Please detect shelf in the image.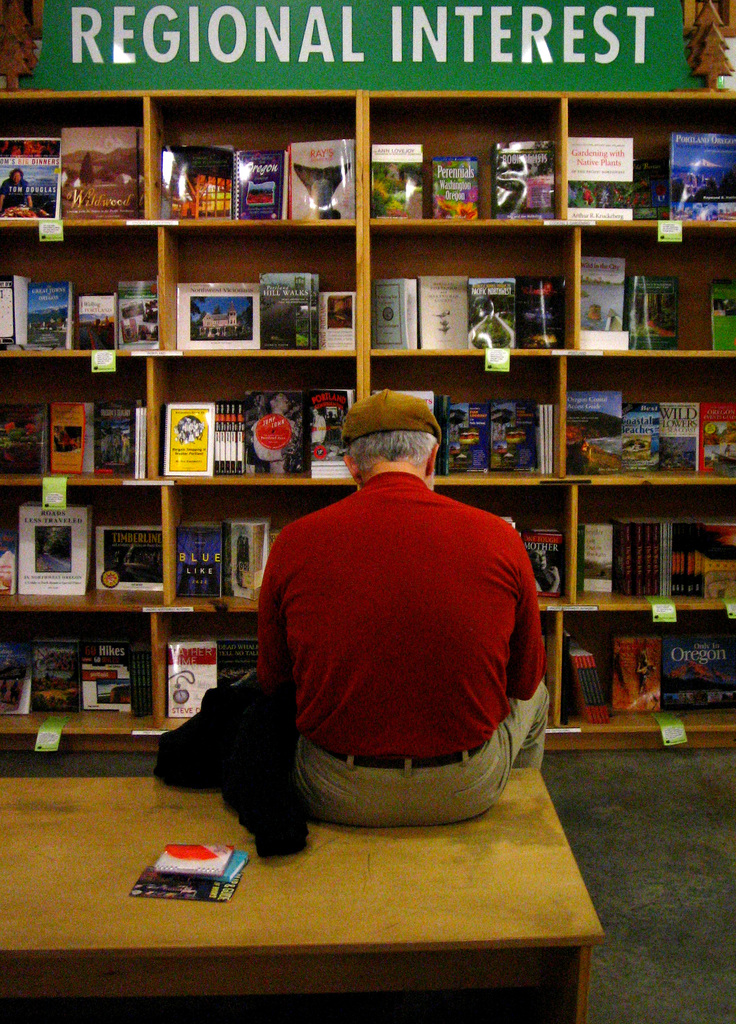
655:605:735:753.
